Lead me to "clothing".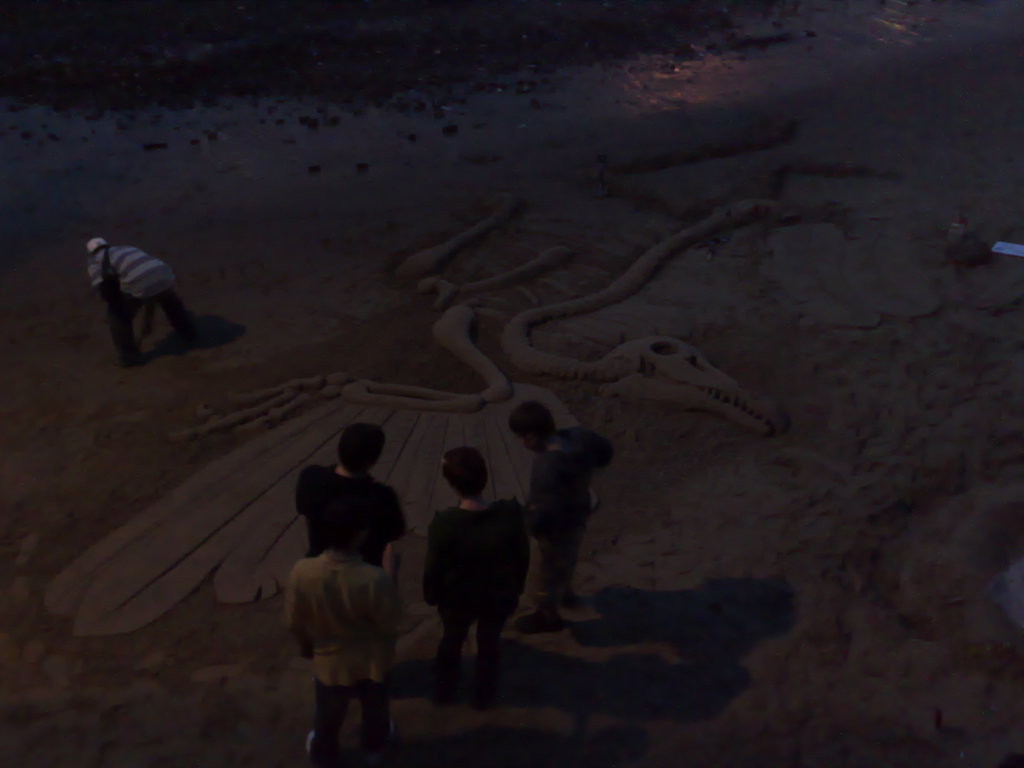
Lead to (x1=292, y1=468, x2=406, y2=561).
